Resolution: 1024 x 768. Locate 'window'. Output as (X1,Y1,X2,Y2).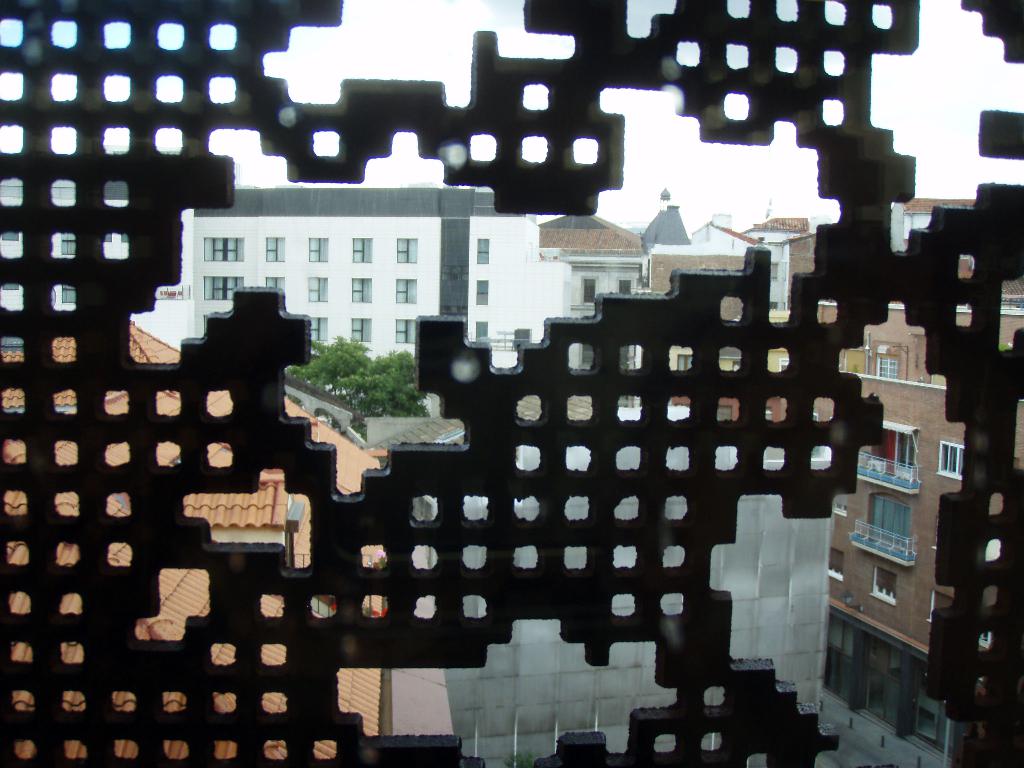
(476,278,488,301).
